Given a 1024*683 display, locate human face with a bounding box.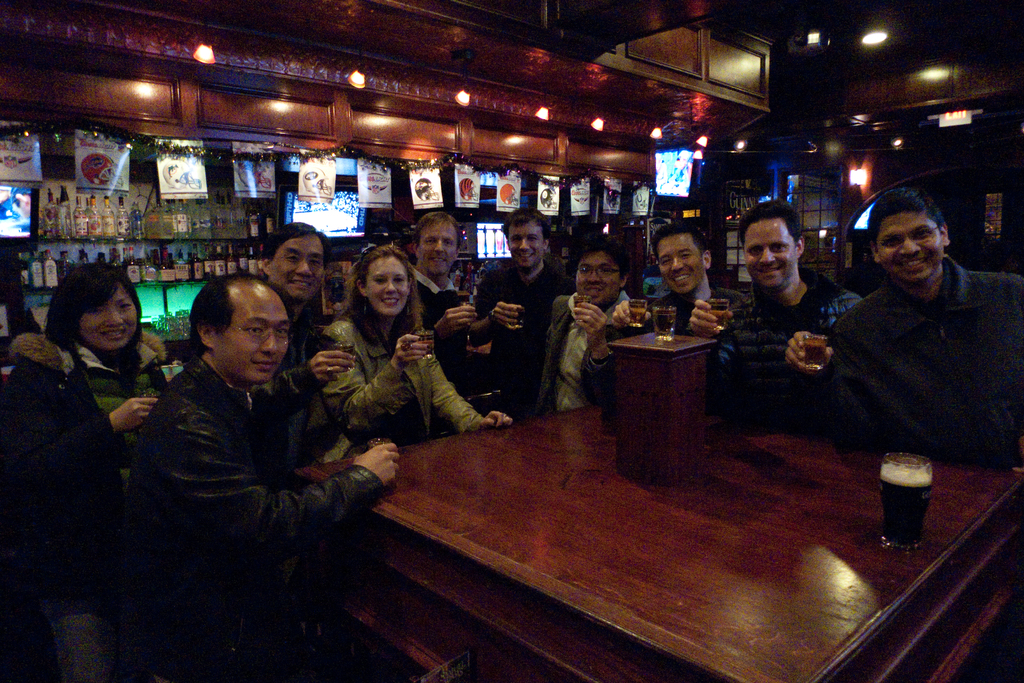
Located: (656,234,702,291).
